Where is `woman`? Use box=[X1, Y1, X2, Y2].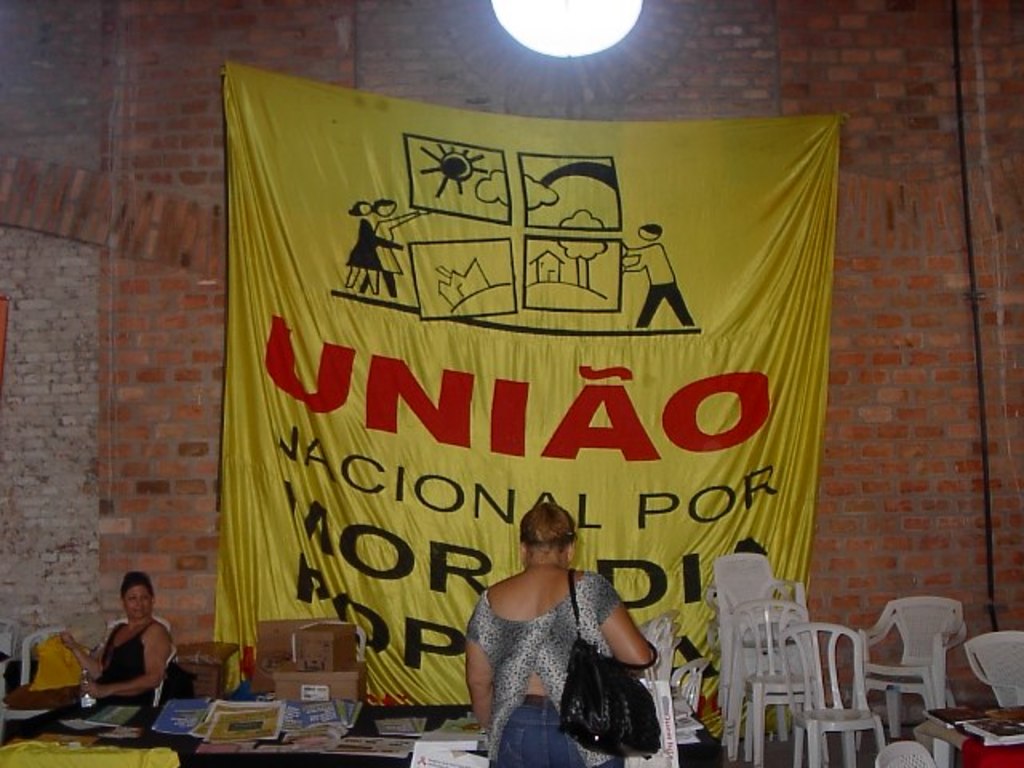
box=[62, 570, 170, 734].
